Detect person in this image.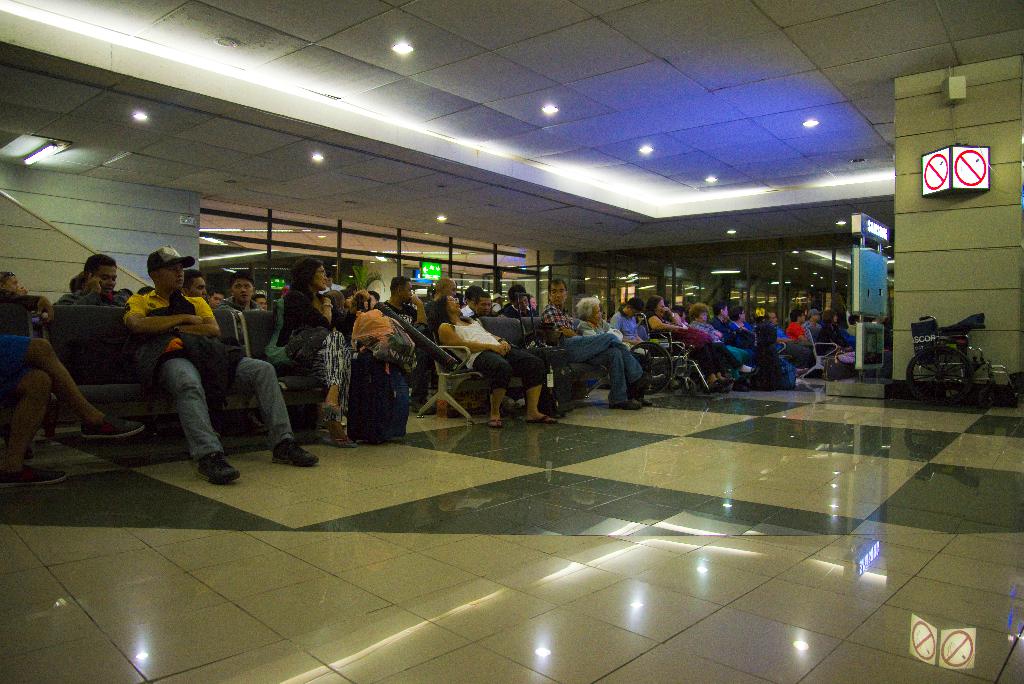
Detection: Rect(182, 268, 207, 298).
